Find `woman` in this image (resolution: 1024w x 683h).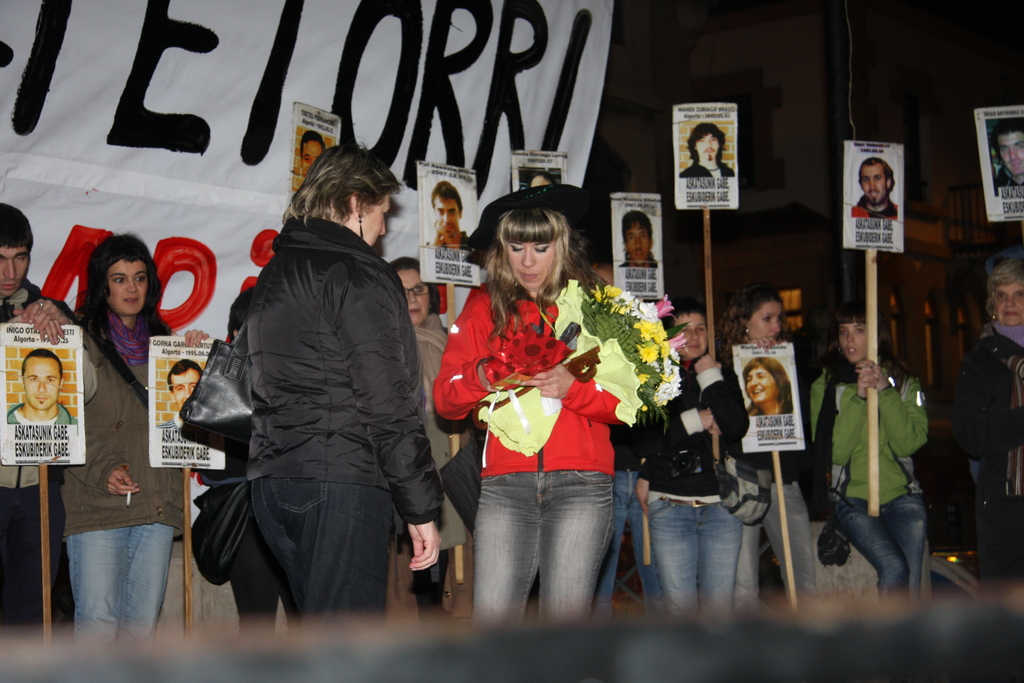
<region>720, 281, 825, 629</region>.
